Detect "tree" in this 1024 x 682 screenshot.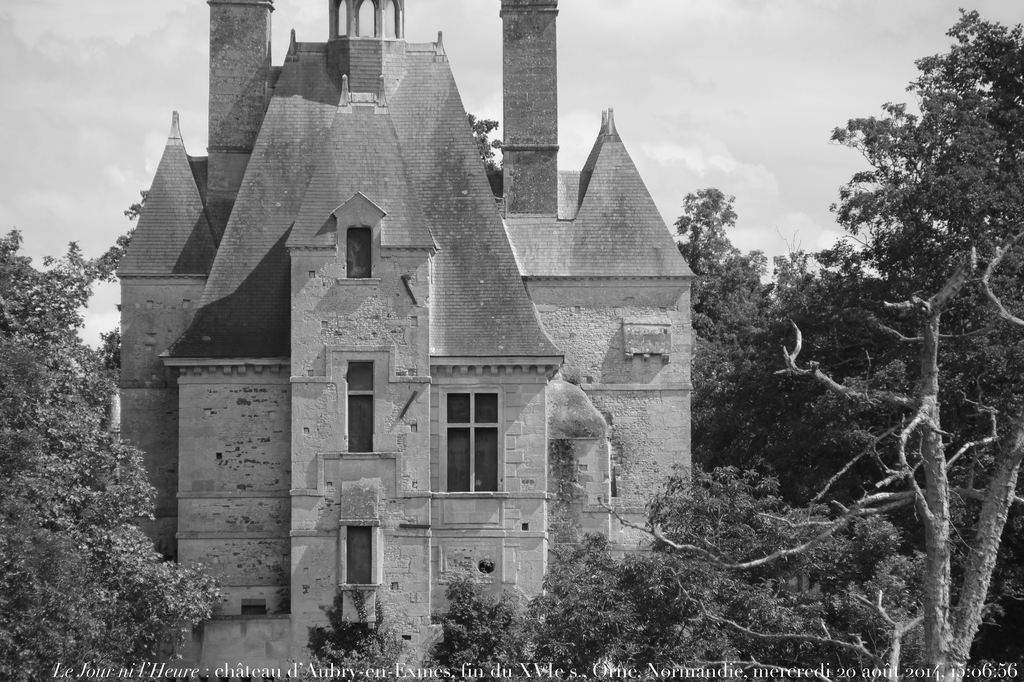
Detection: box(601, 1, 1020, 681).
